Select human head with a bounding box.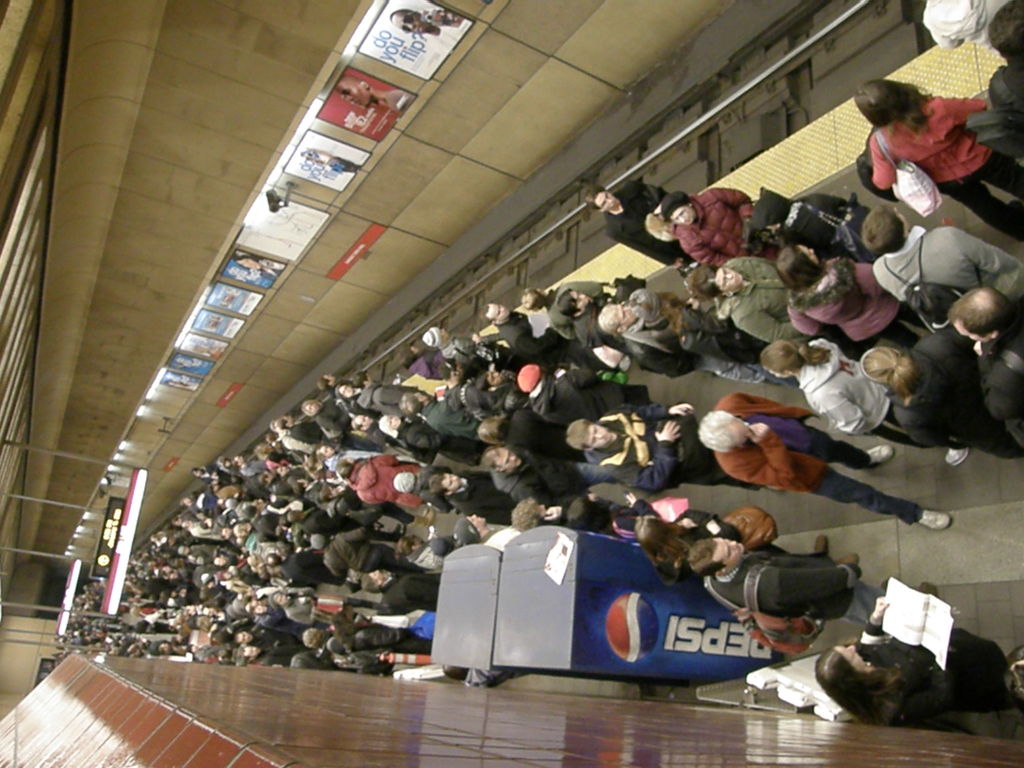
Rect(242, 646, 260, 659).
